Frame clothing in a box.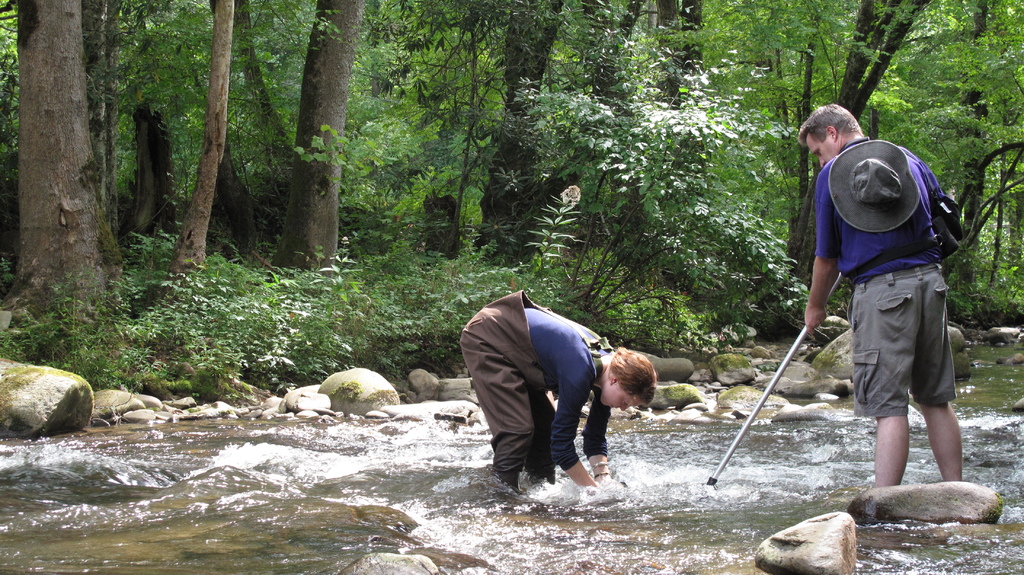
bbox=[460, 280, 626, 476].
